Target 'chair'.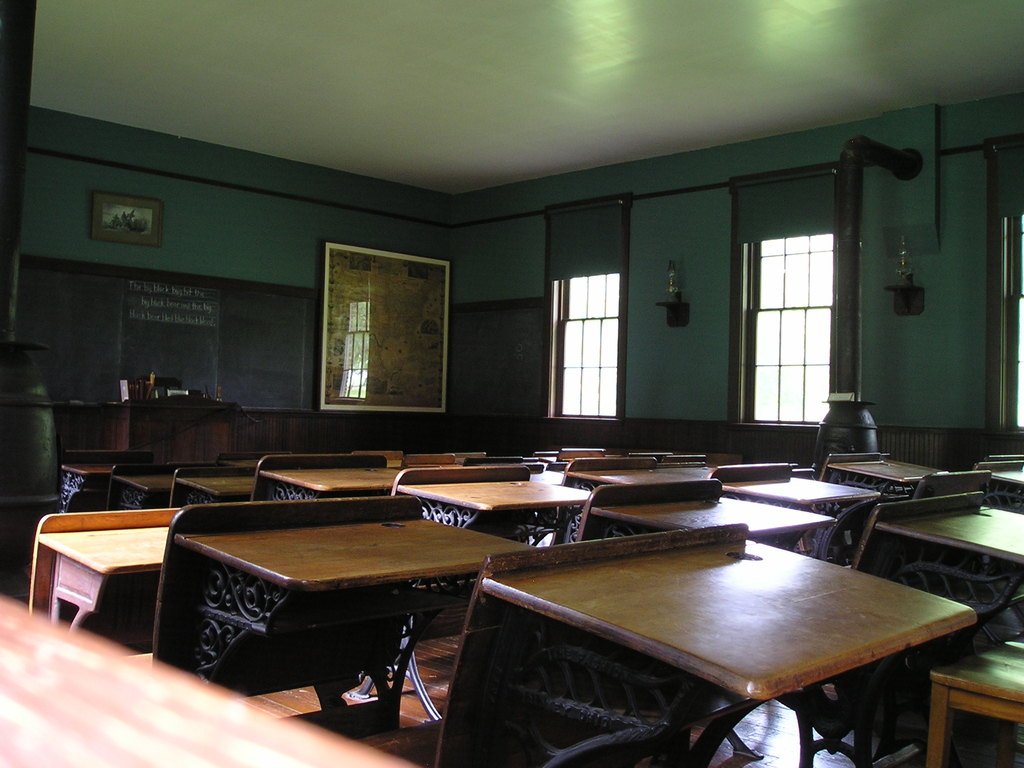
Target region: region(564, 456, 660, 475).
